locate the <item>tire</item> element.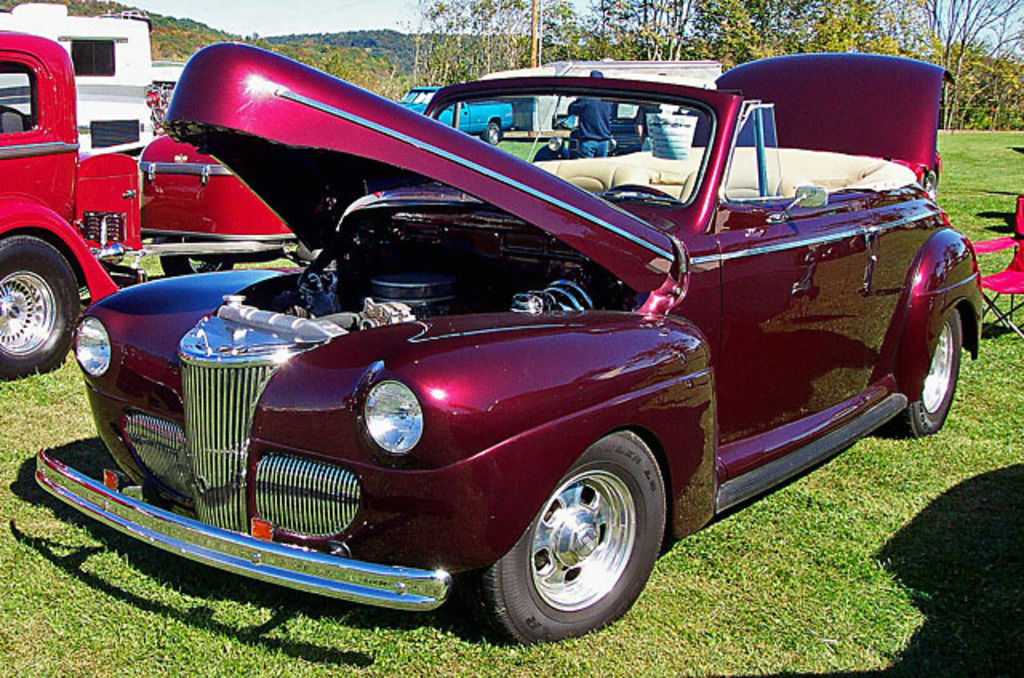
Element bbox: select_region(466, 429, 666, 643).
